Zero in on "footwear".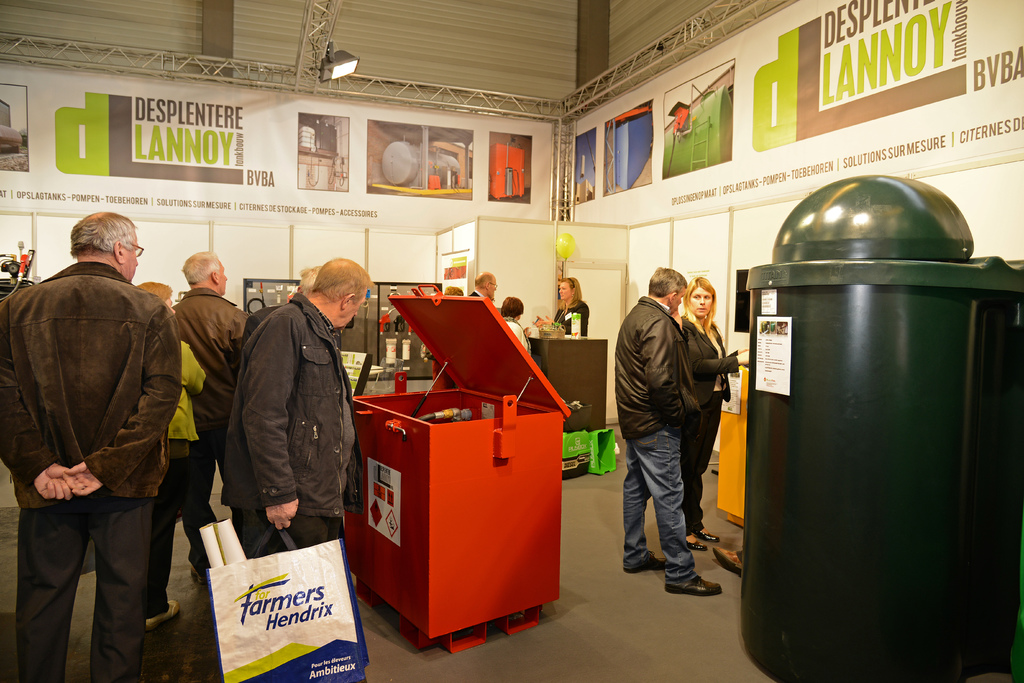
Zeroed in: <region>697, 529, 721, 543</region>.
